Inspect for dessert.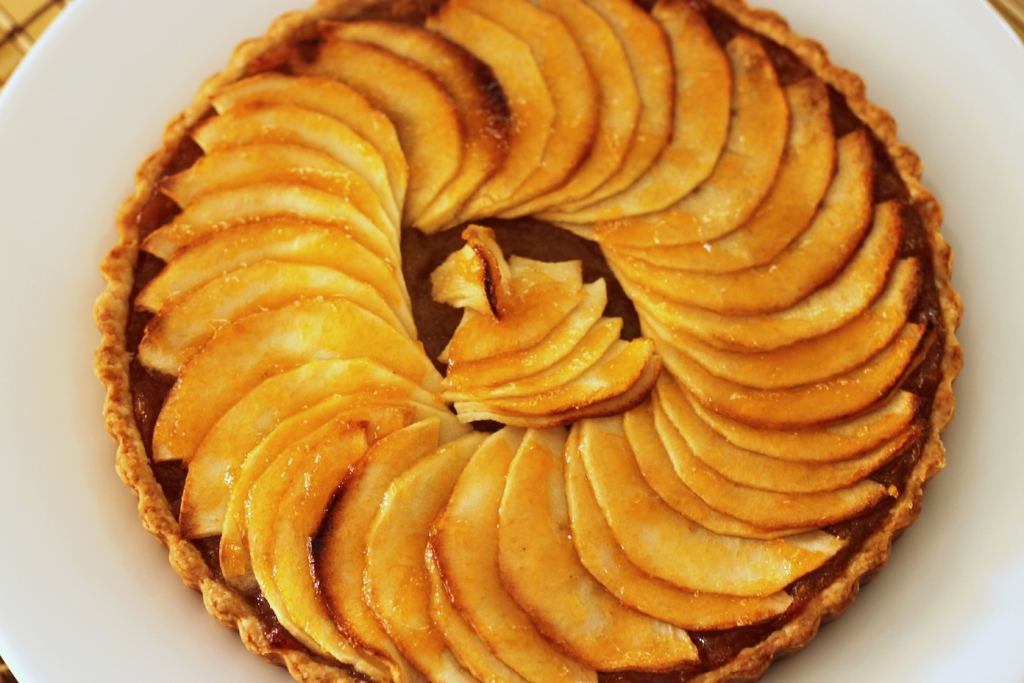
Inspection: pyautogui.locateOnScreen(158, 297, 427, 459).
